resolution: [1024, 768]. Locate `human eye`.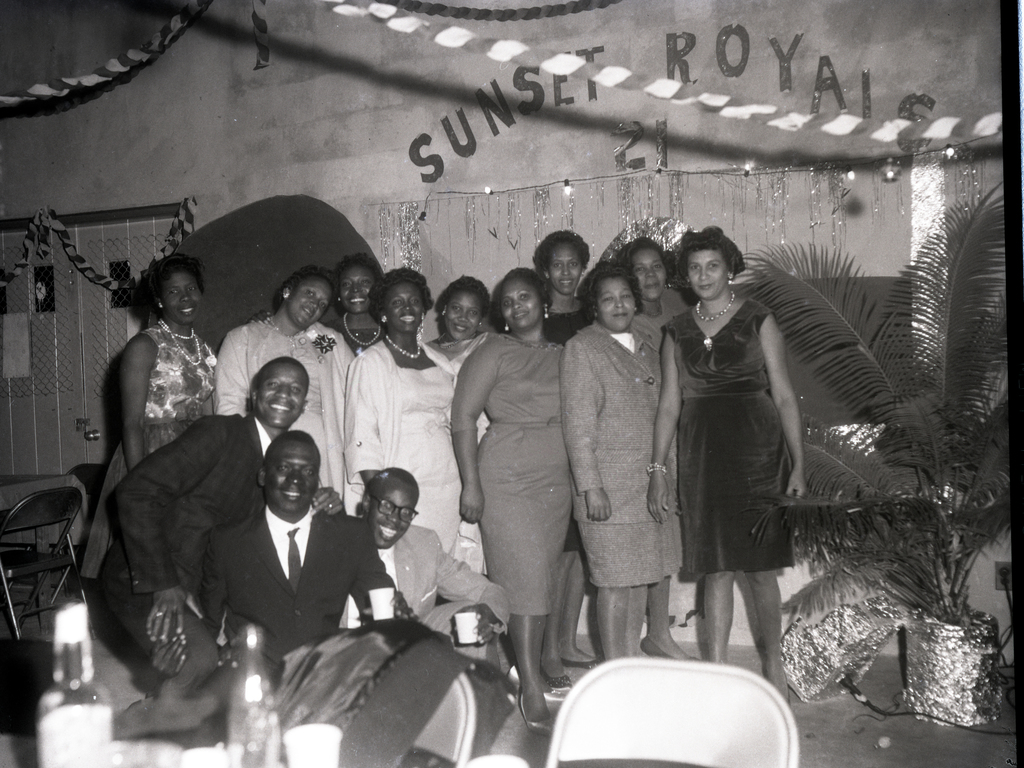
crop(520, 292, 527, 300).
